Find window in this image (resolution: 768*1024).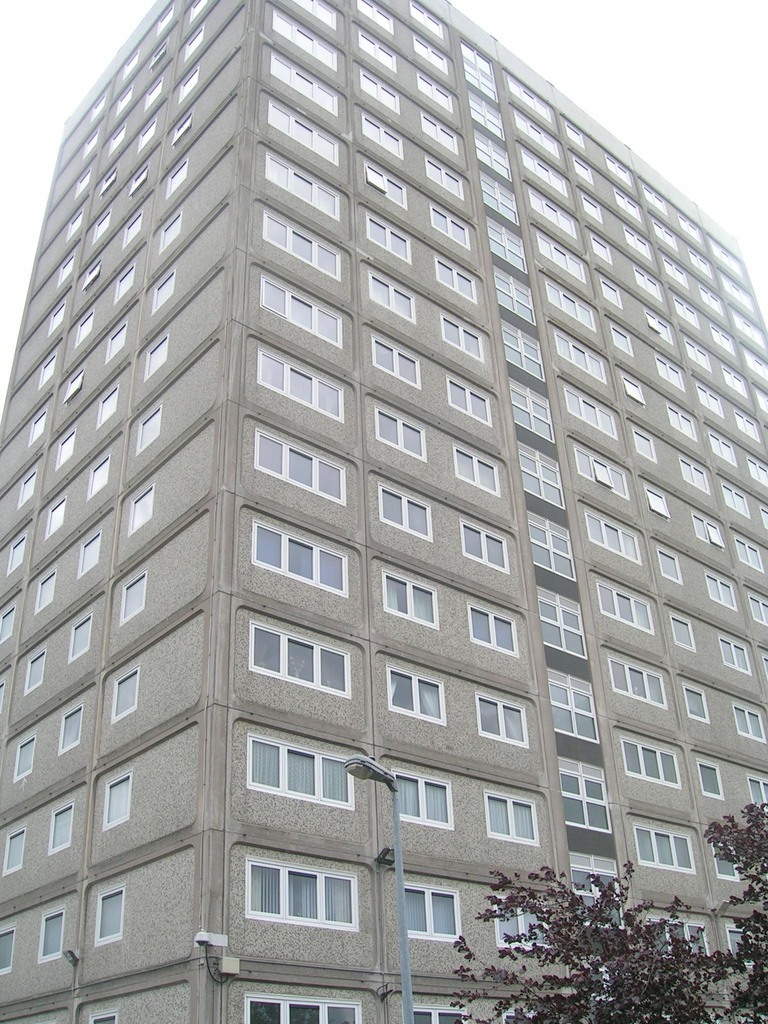
<bbox>167, 154, 177, 188</bbox>.
